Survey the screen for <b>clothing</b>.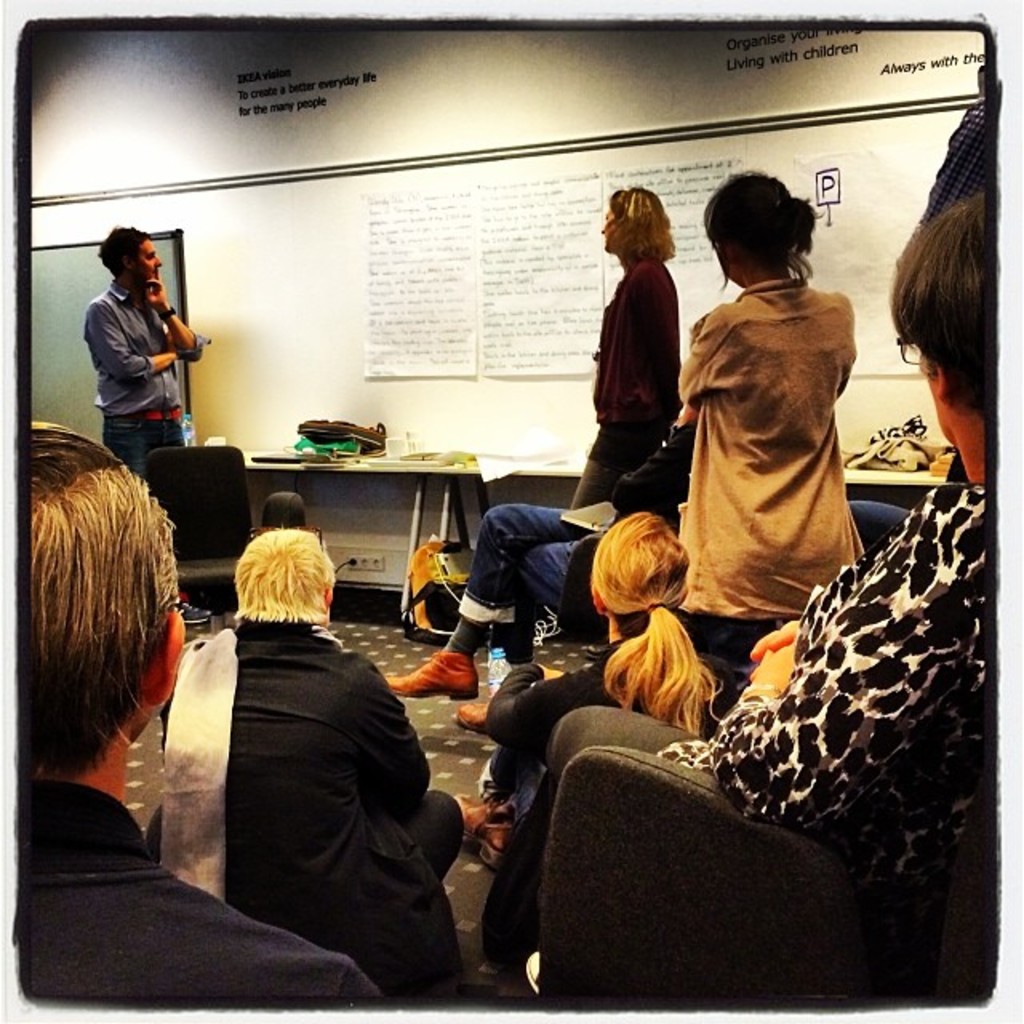
Survey found: left=466, top=741, right=554, bottom=824.
